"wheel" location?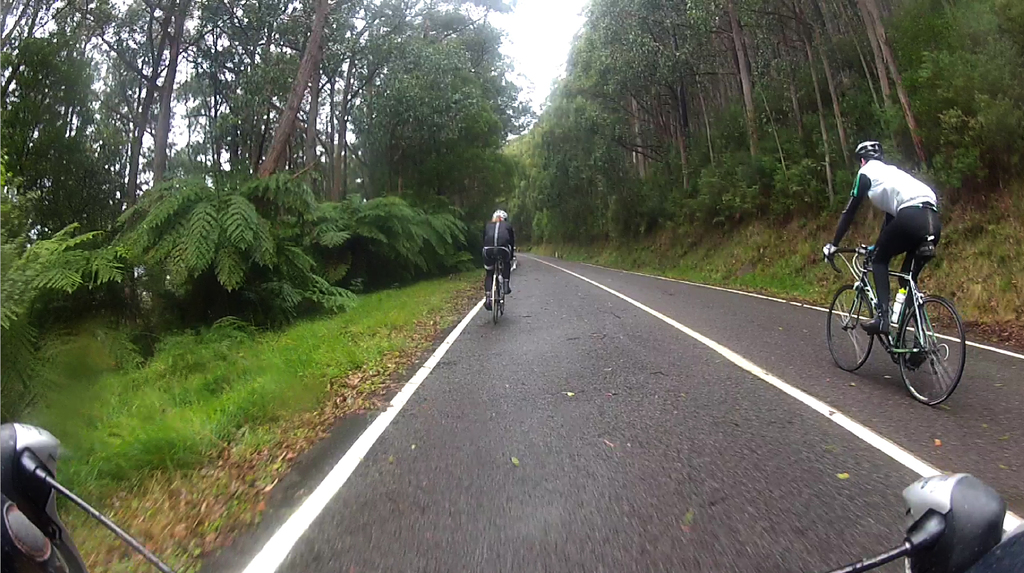
detection(496, 273, 510, 310)
